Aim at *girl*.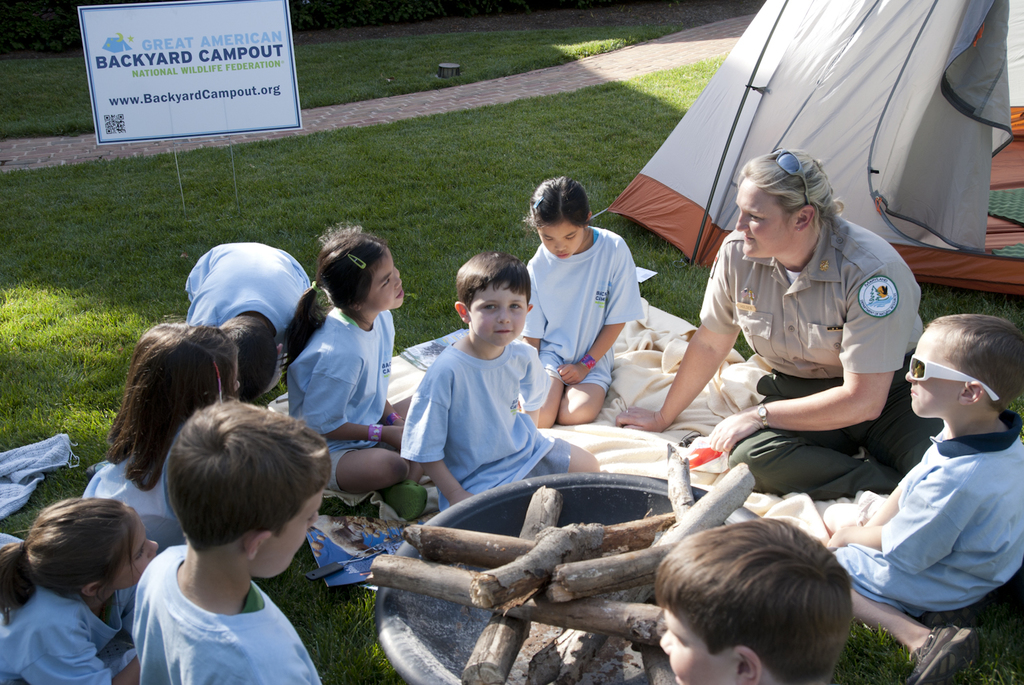
Aimed at {"left": 1, "top": 498, "right": 158, "bottom": 684}.
